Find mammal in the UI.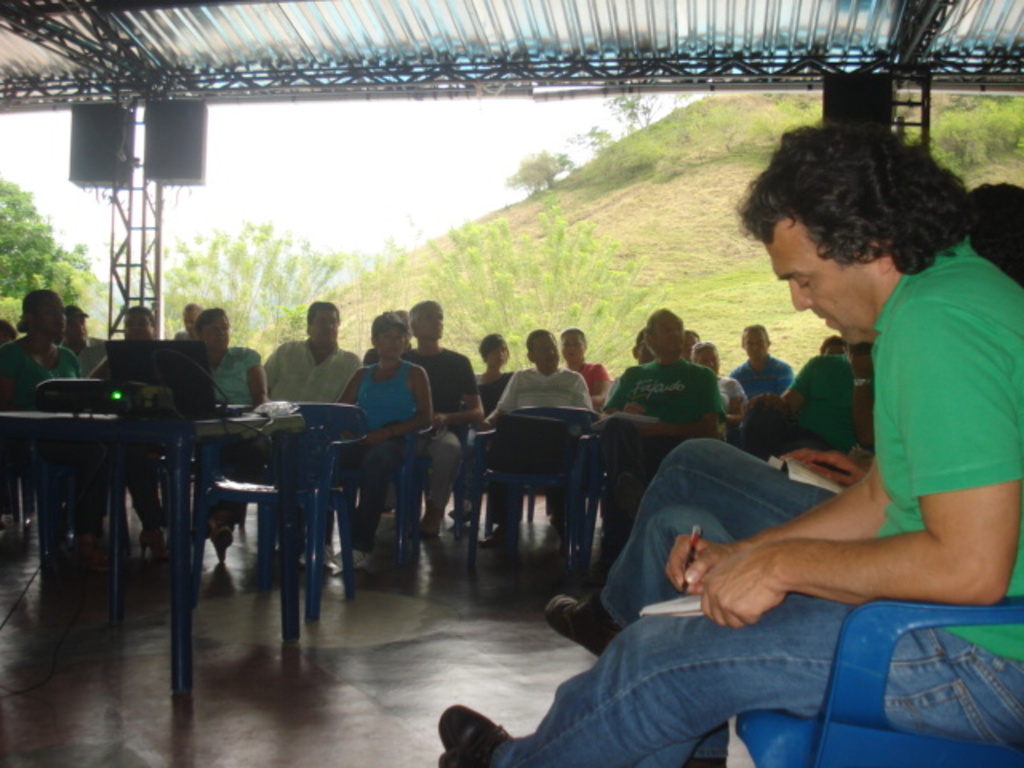
UI element at locate(616, 310, 728, 453).
